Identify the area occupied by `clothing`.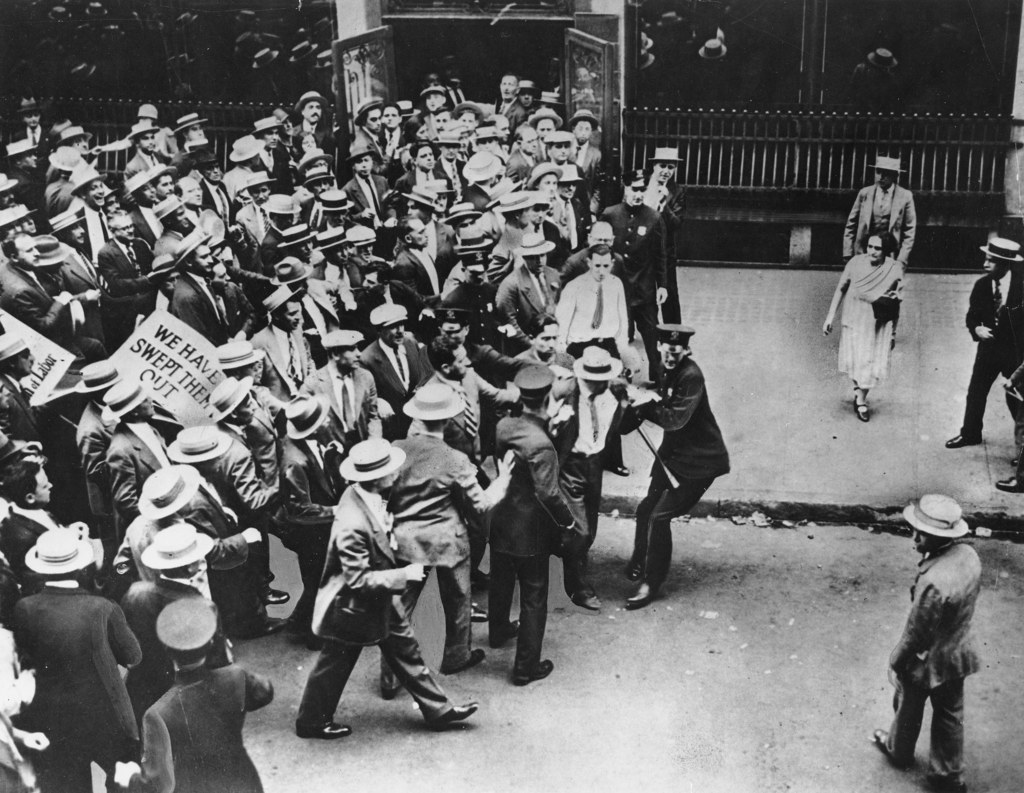
Area: <bbox>842, 254, 906, 388</bbox>.
